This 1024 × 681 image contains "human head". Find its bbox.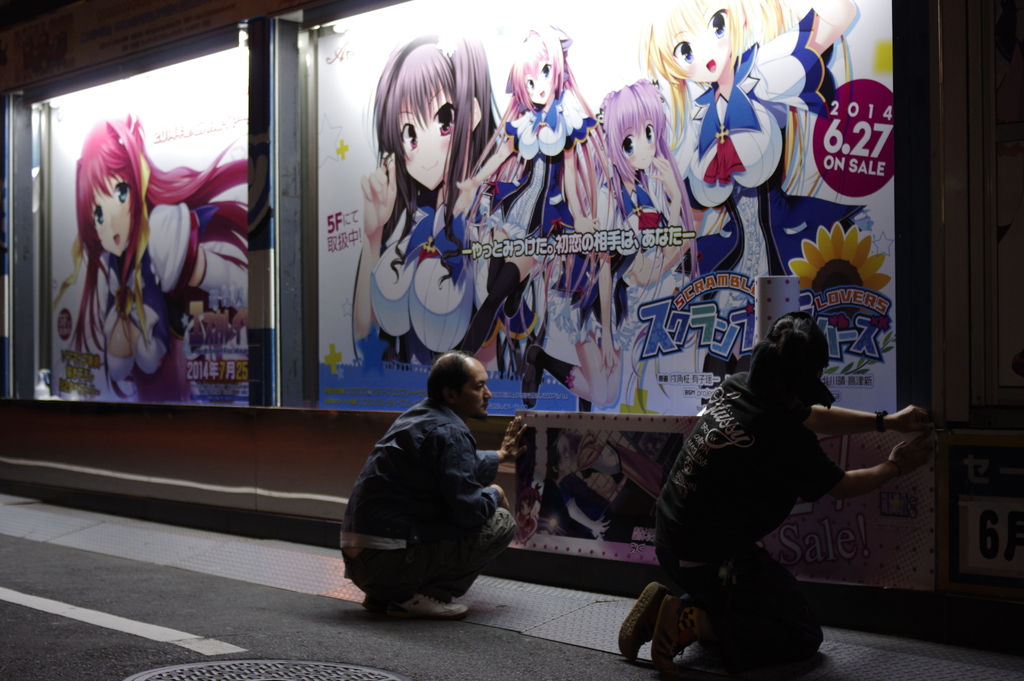
l=421, t=354, r=497, b=418.
